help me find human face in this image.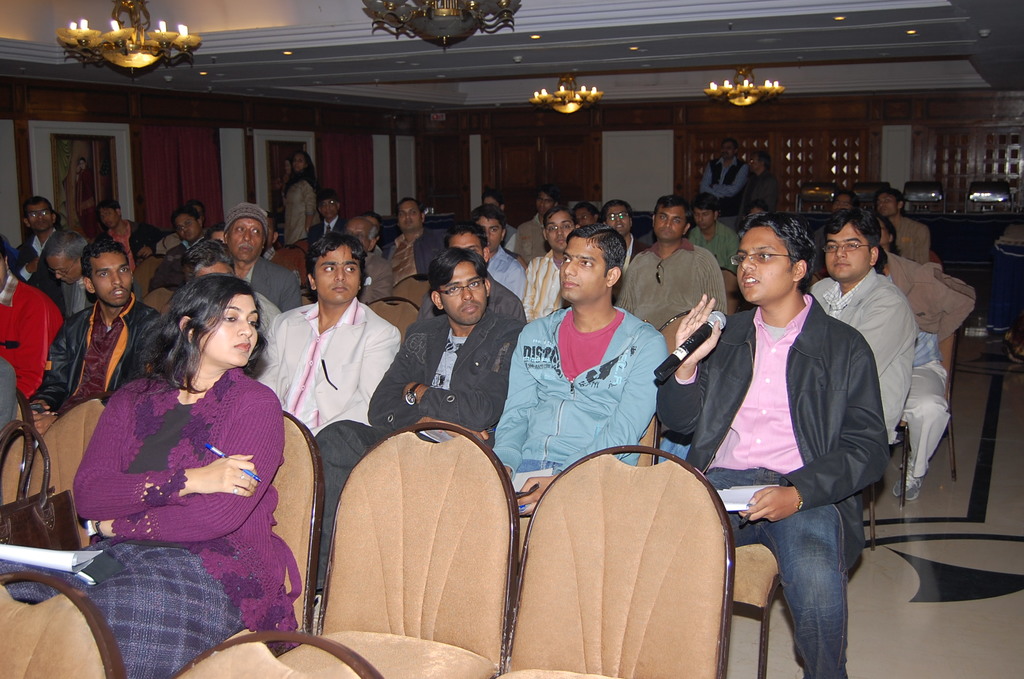
Found it: bbox(655, 202, 687, 241).
